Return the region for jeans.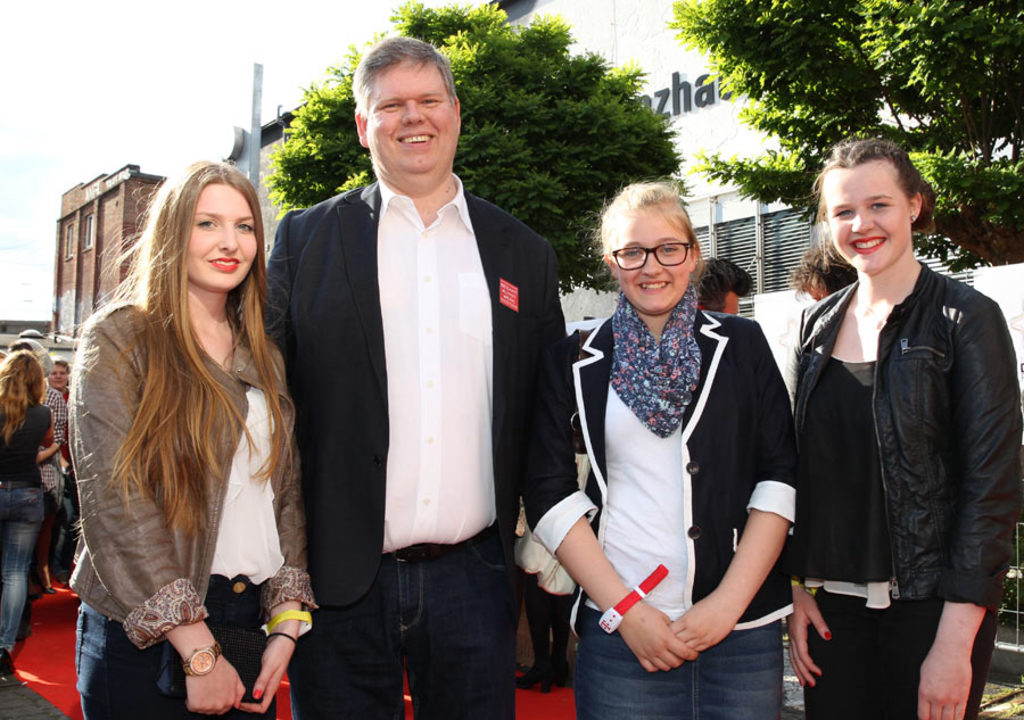
pyautogui.locateOnScreen(319, 545, 521, 710).
